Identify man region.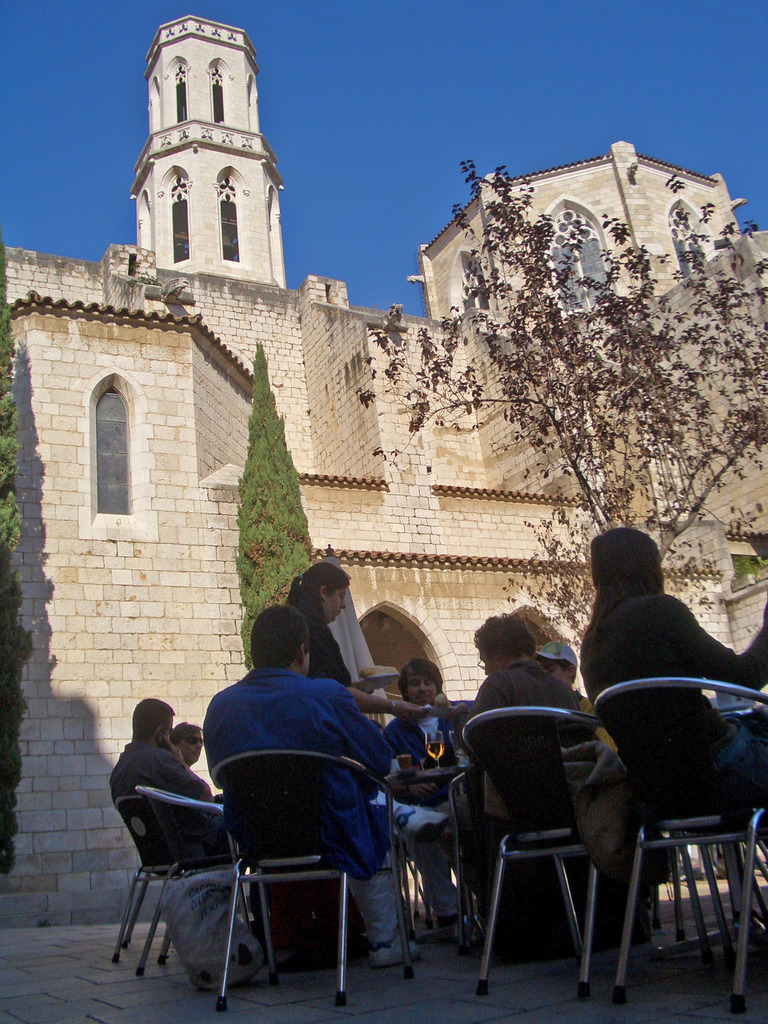
Region: select_region(108, 699, 272, 943).
